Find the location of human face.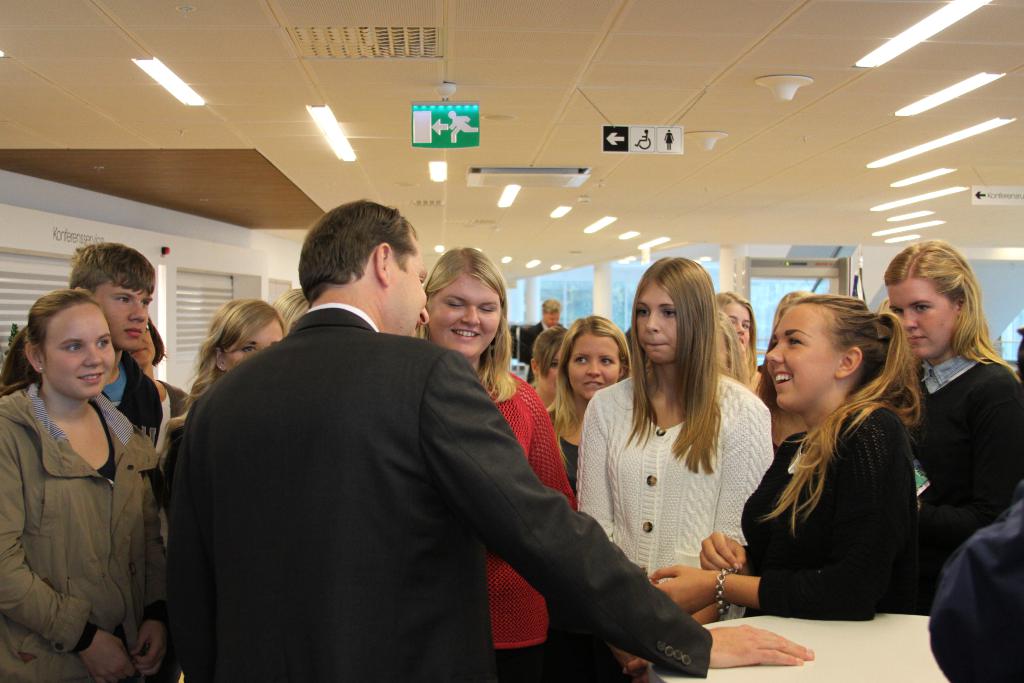
Location: 723,302,750,347.
